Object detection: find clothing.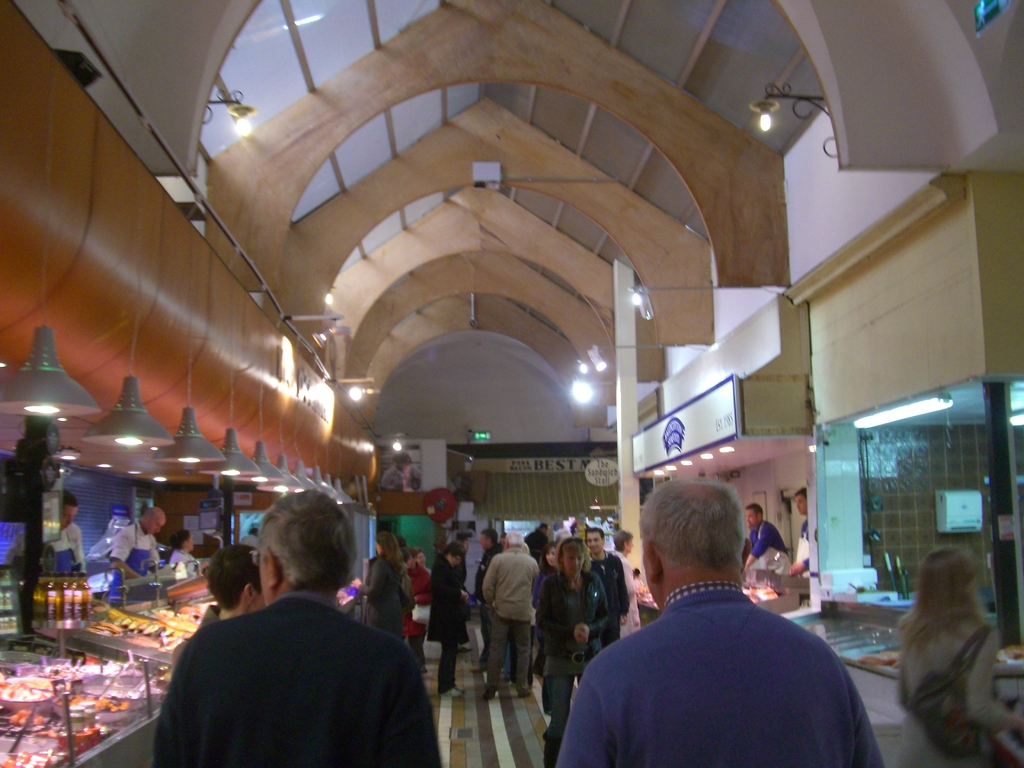
region(753, 518, 792, 555).
